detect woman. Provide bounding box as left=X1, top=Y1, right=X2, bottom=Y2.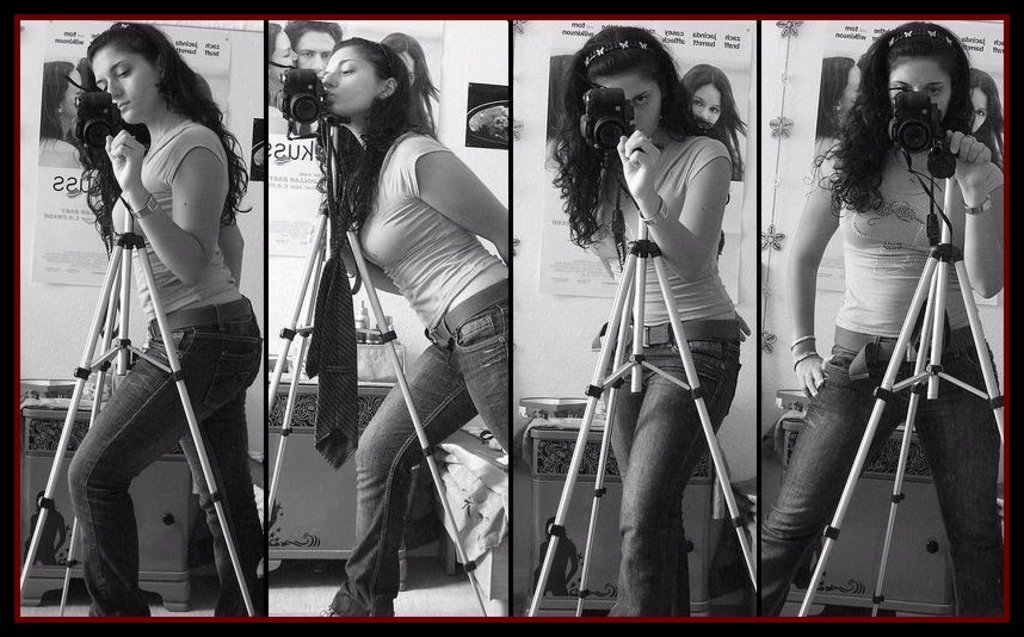
left=317, top=37, right=508, bottom=617.
